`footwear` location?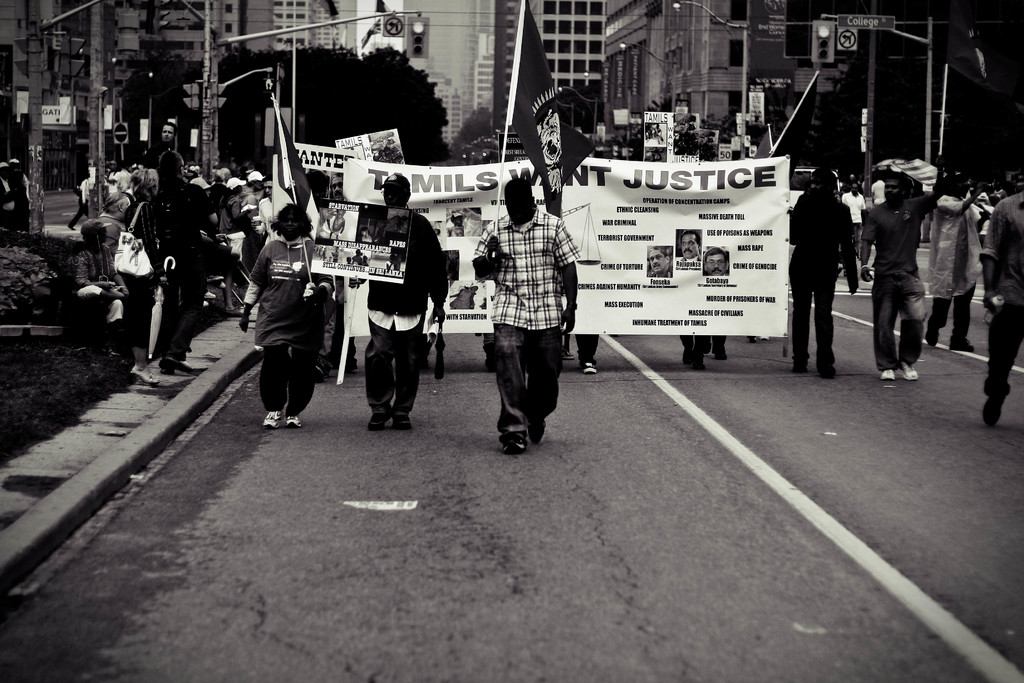
detection(314, 362, 330, 383)
